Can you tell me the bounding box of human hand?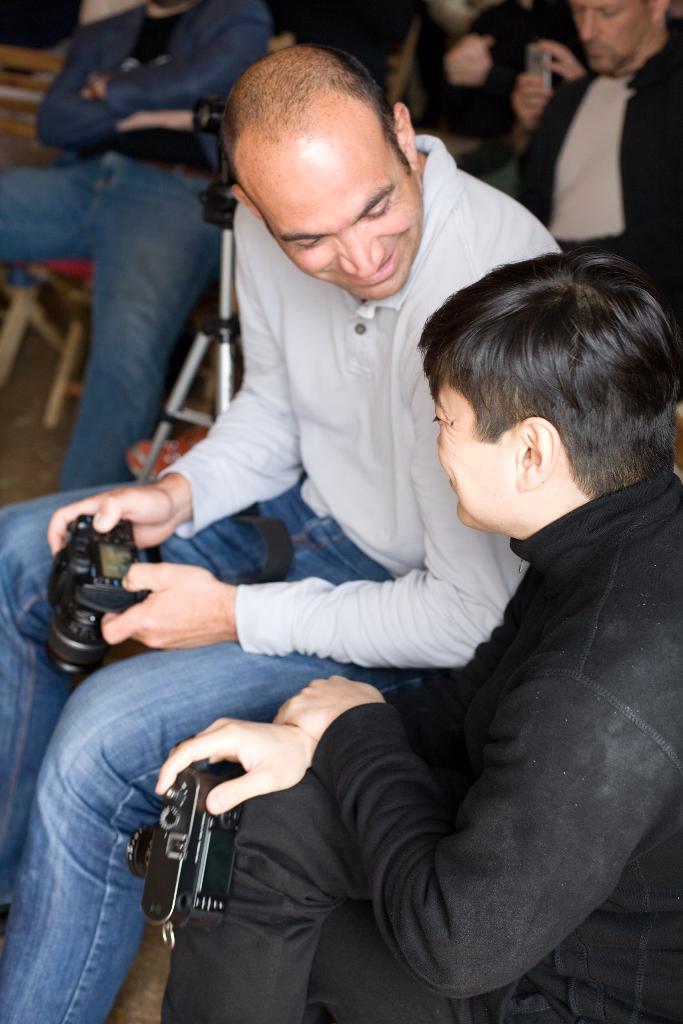
{"x1": 272, "y1": 673, "x2": 394, "y2": 743}.
